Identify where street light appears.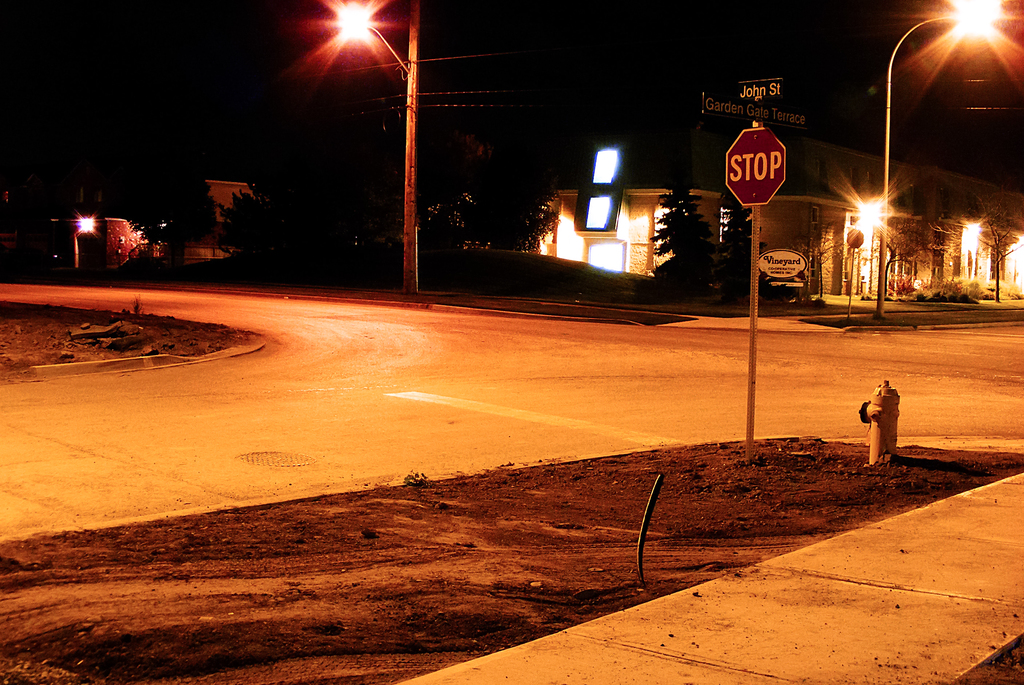
Appears at select_region(67, 213, 95, 277).
